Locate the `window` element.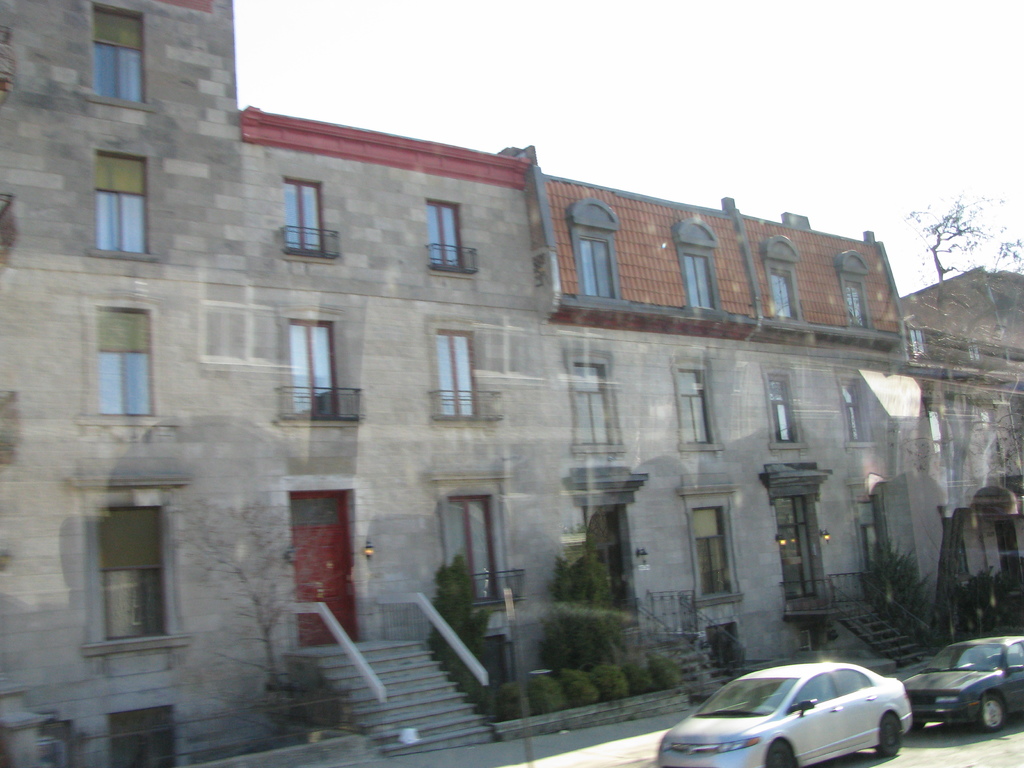
Element bbox: select_region(769, 271, 796, 317).
